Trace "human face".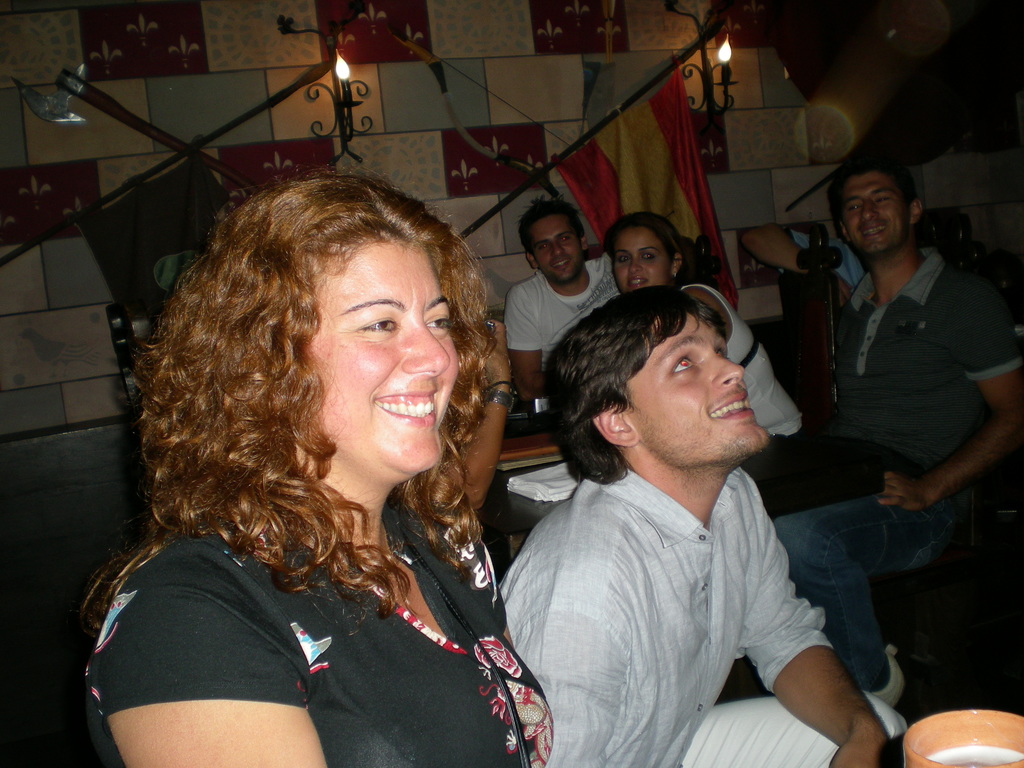
Traced to 528:204:586:284.
